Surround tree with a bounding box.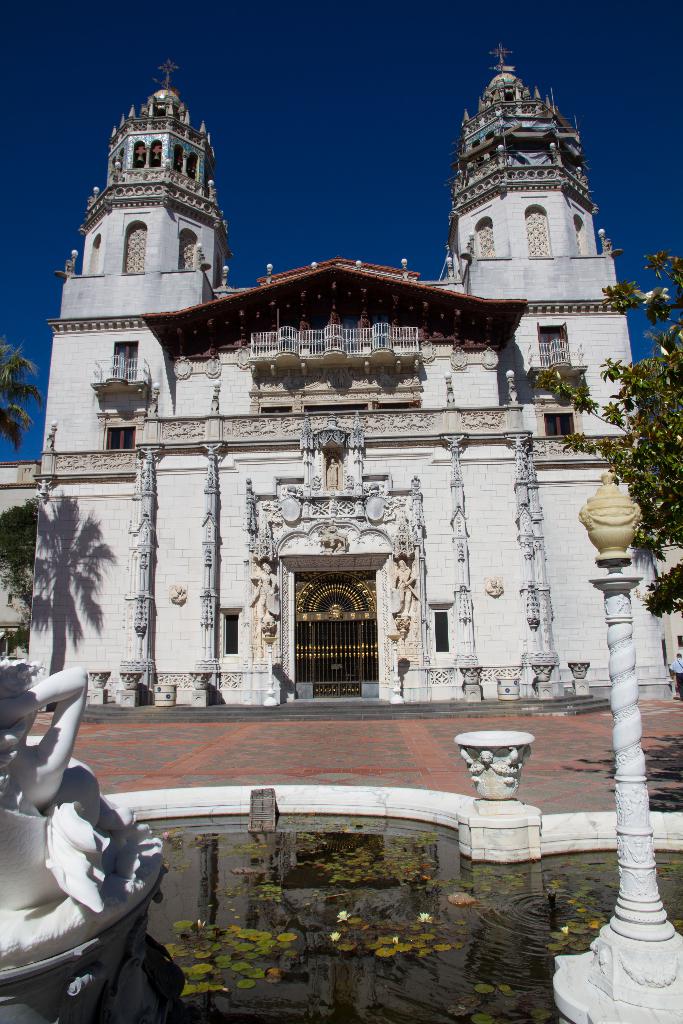
detection(520, 237, 682, 623).
